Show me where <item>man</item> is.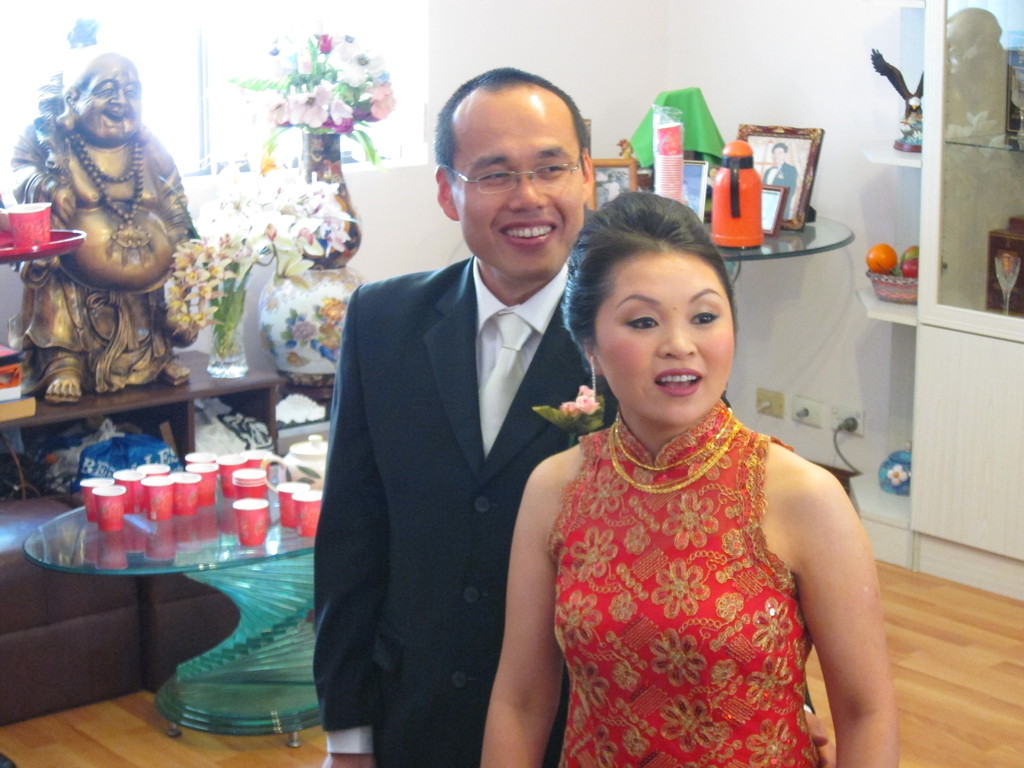
<item>man</item> is at 307, 64, 739, 767.
